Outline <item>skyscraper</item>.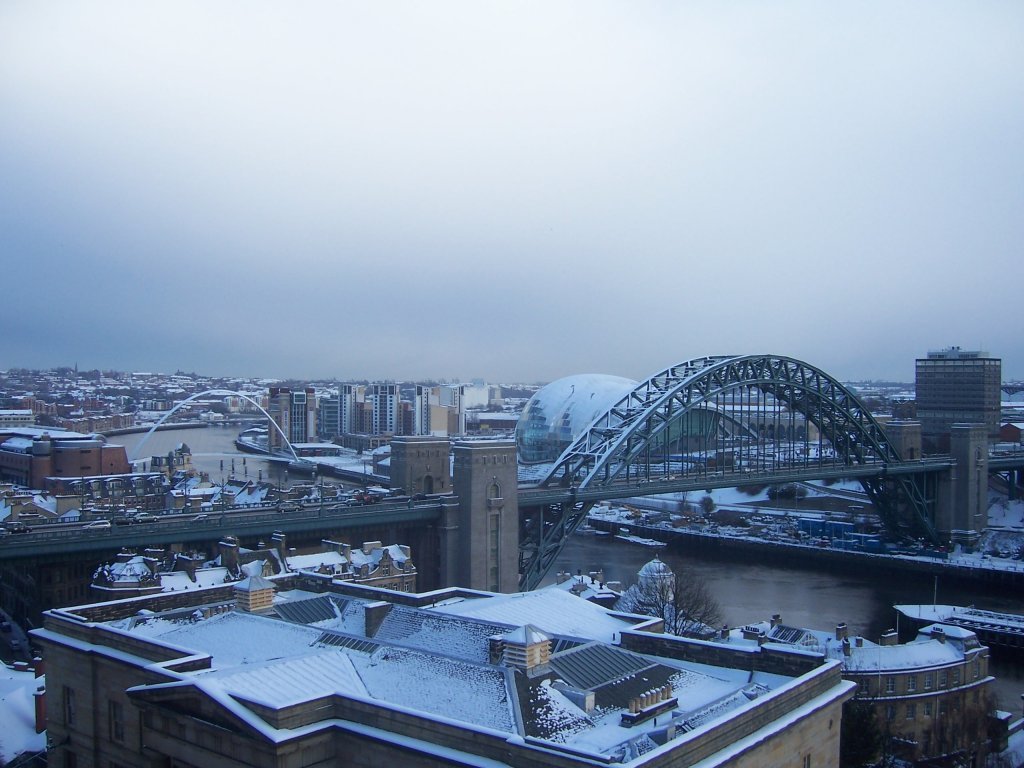
Outline: [915,340,1012,465].
